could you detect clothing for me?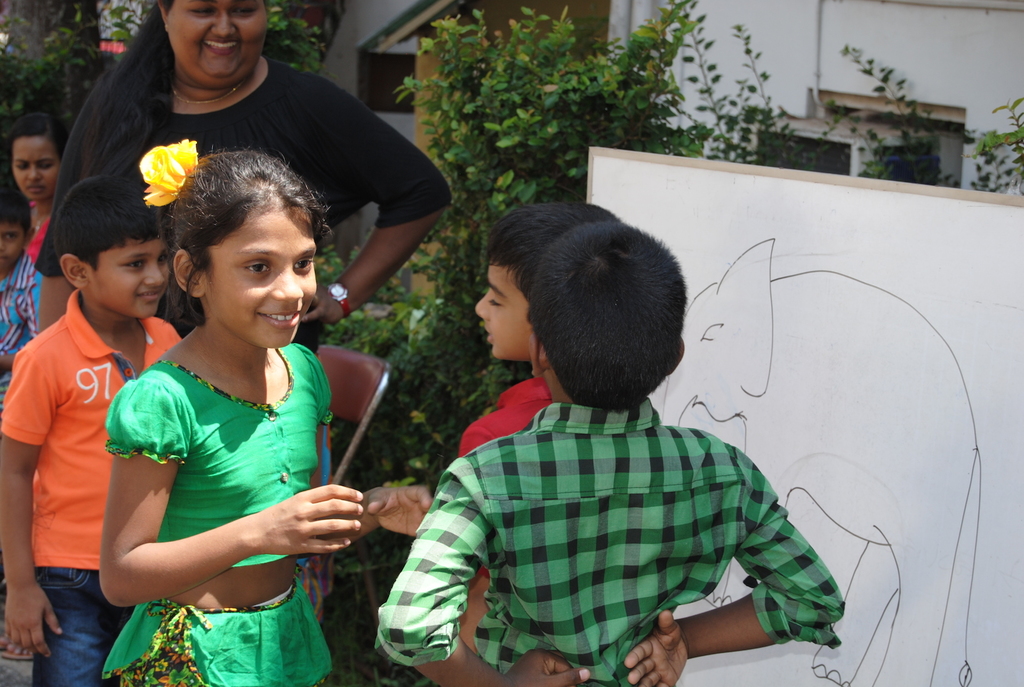
Detection result: detection(0, 258, 41, 396).
